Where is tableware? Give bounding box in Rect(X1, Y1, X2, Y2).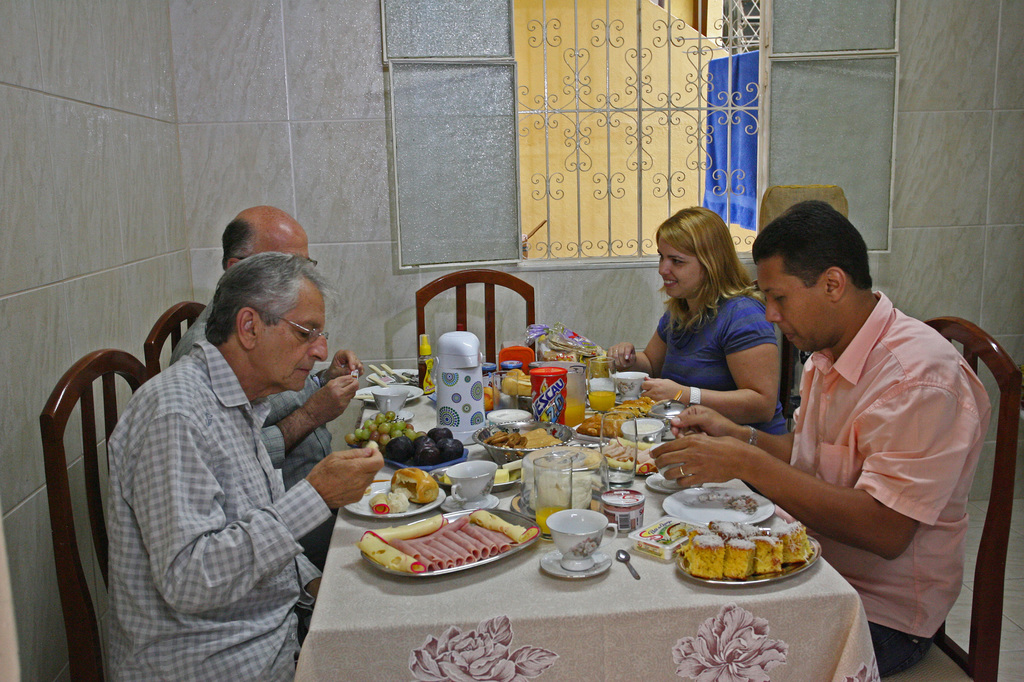
Rect(489, 406, 541, 470).
